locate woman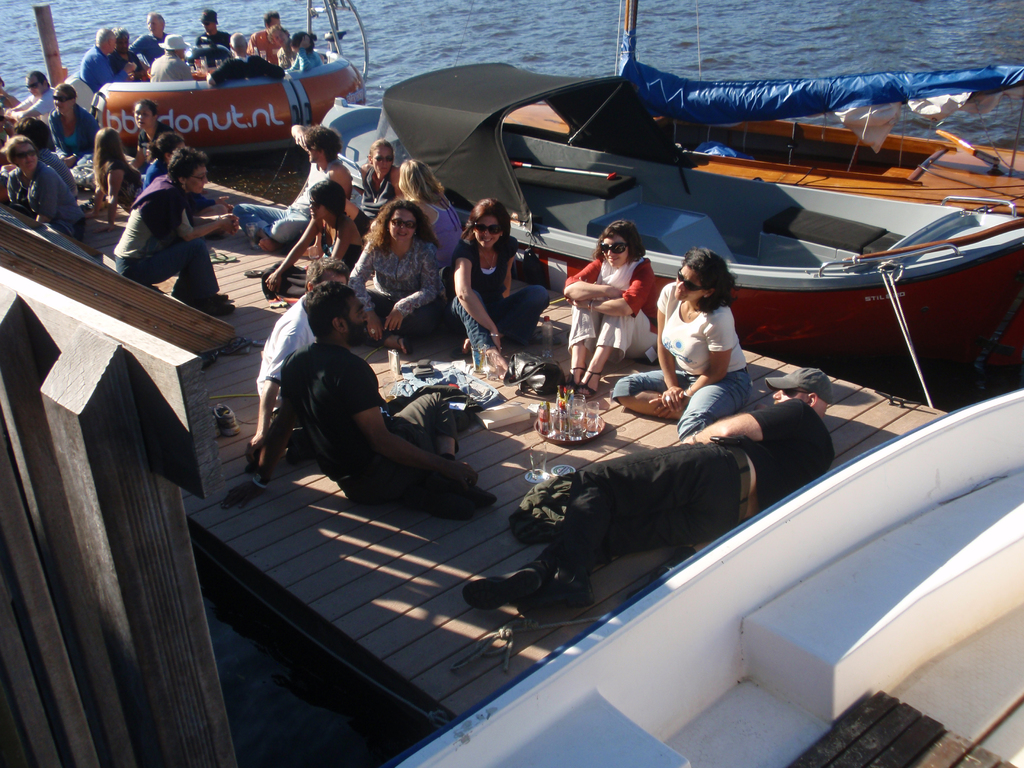
[563, 220, 676, 403]
